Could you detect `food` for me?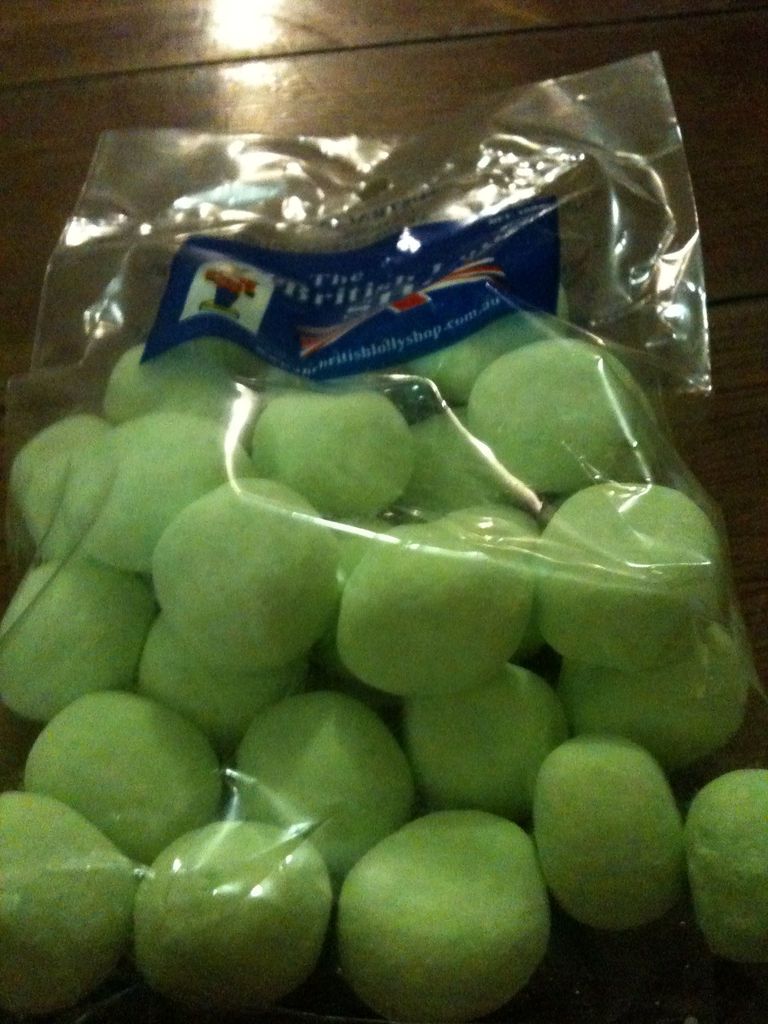
Detection result: 0/788/140/1019.
